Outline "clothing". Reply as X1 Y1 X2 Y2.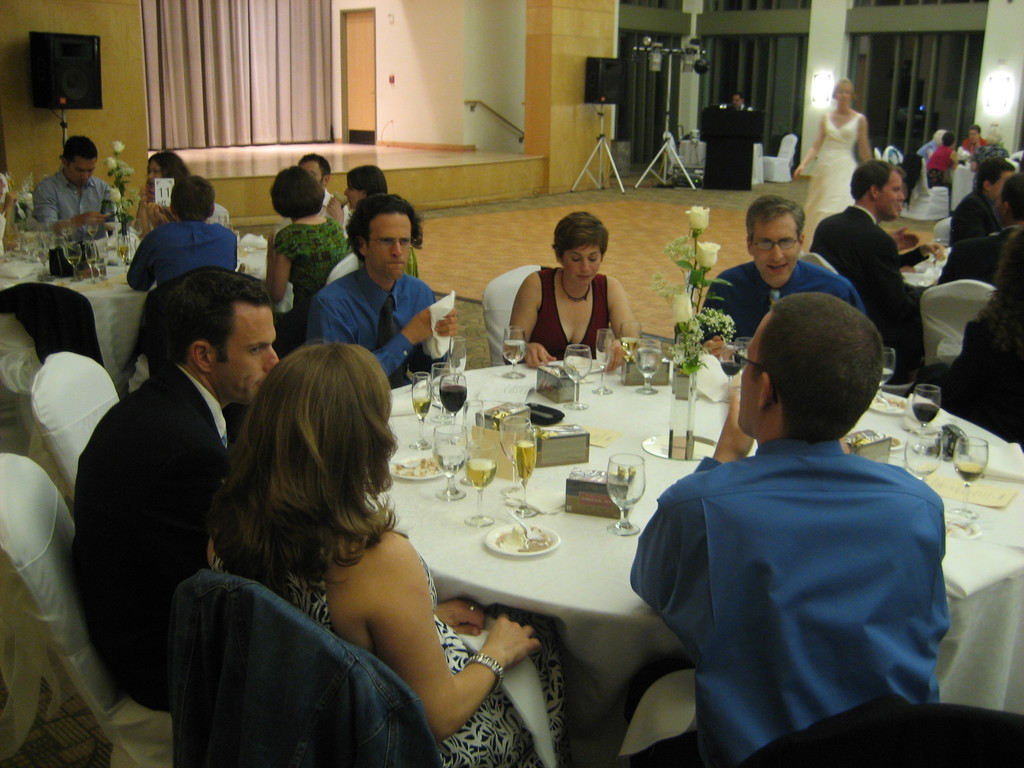
802 108 869 257.
